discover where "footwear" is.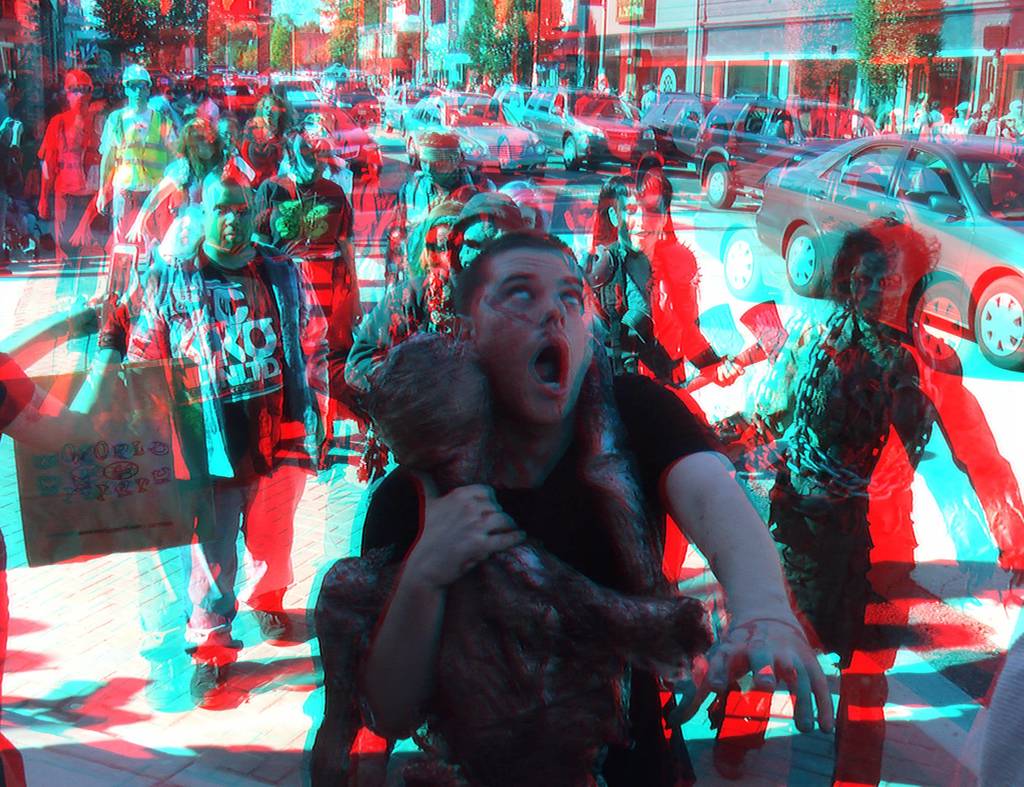
Discovered at [x1=248, y1=610, x2=290, y2=644].
